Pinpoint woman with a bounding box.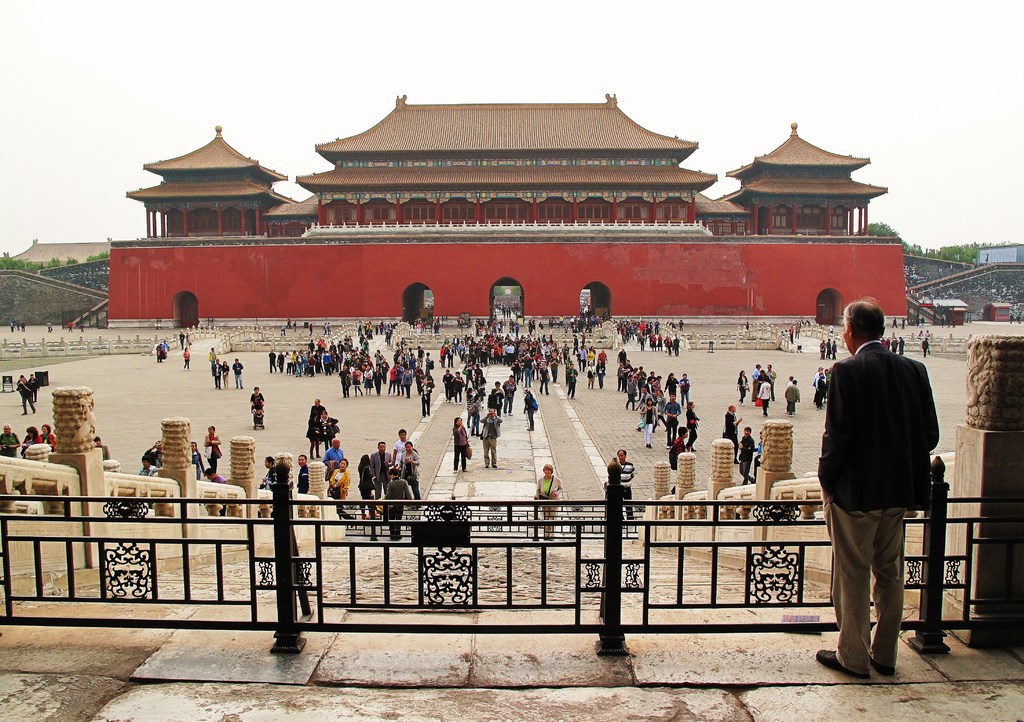
box(324, 458, 358, 531).
